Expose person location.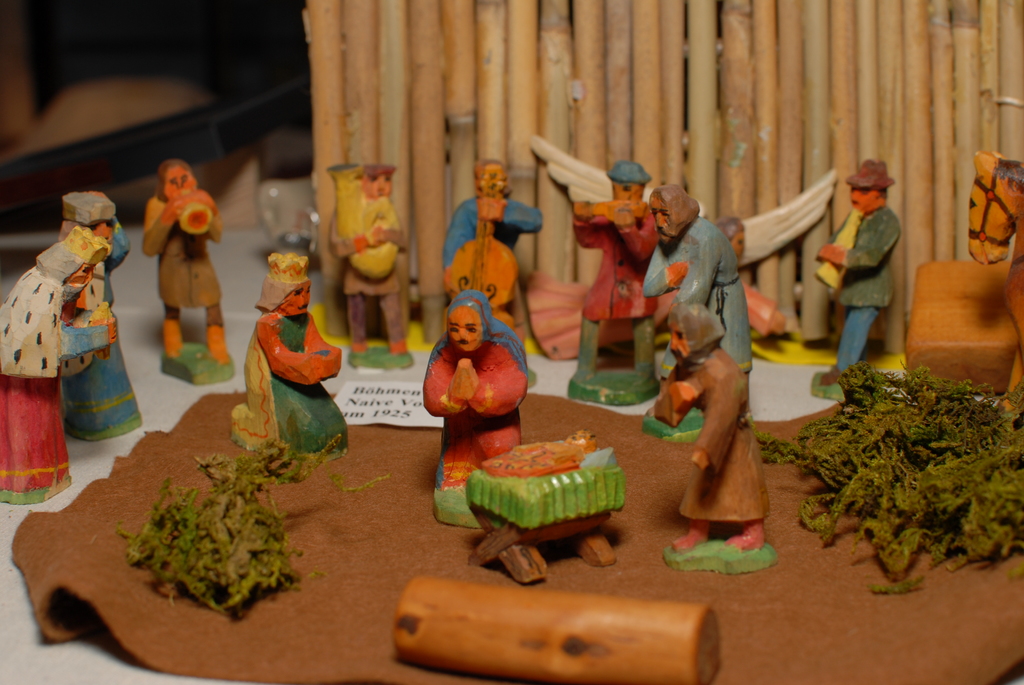
Exposed at x1=45 y1=185 x2=163 y2=441.
